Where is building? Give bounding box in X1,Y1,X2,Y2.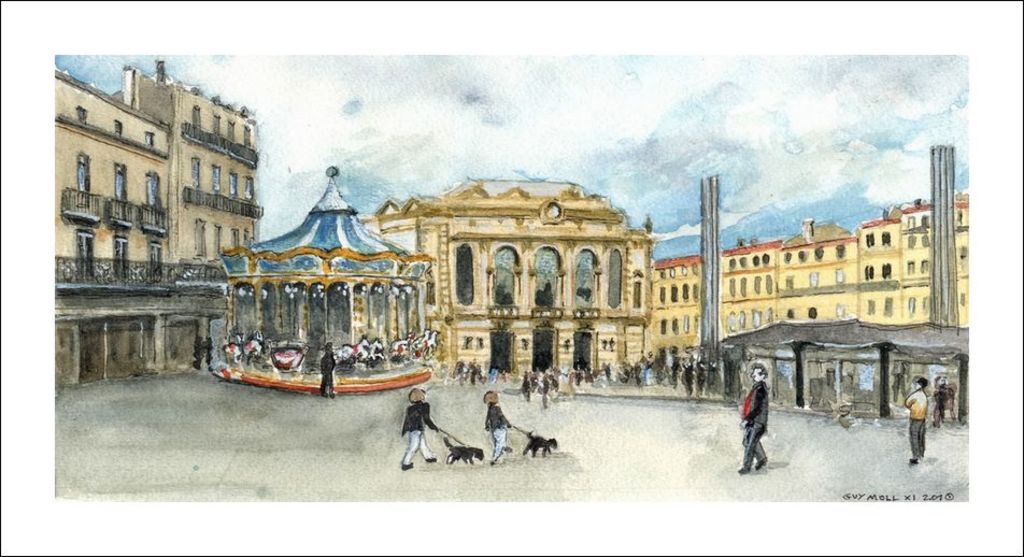
54,71,170,386.
